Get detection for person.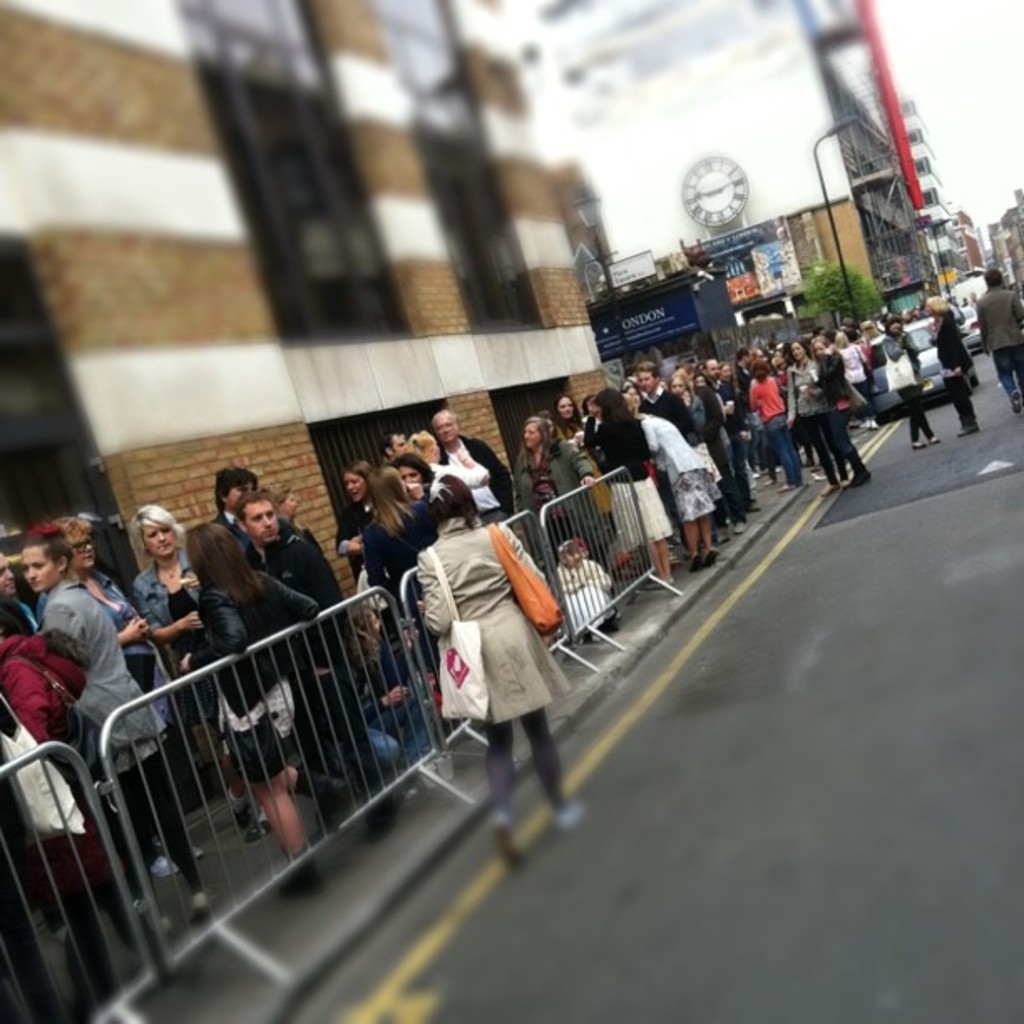
Detection: box(706, 356, 750, 487).
